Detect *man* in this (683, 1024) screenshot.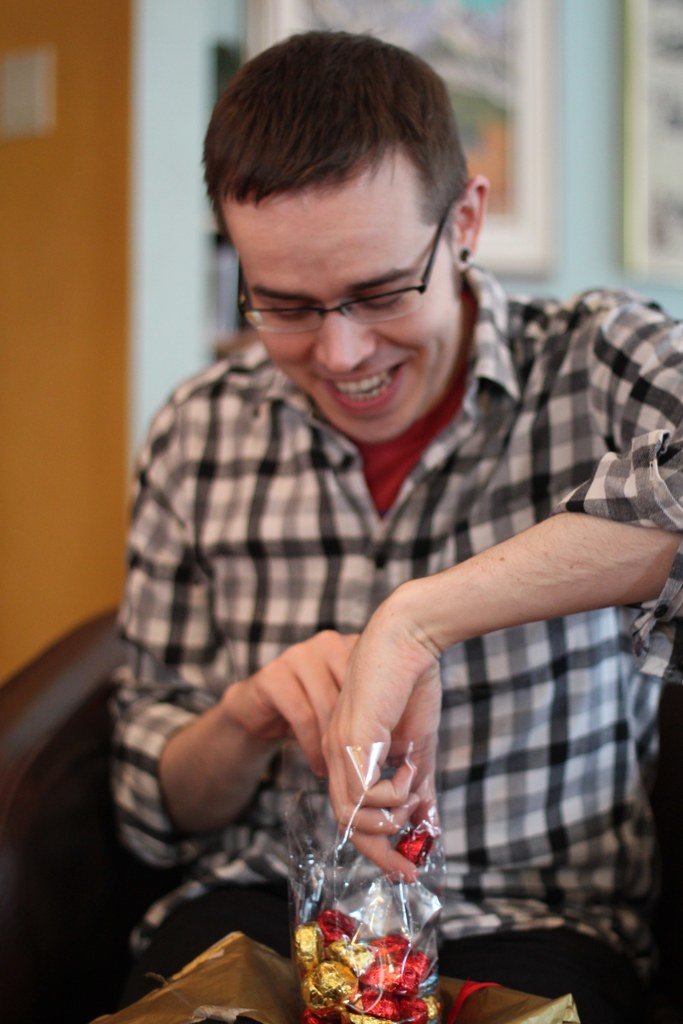
Detection: 67,31,656,999.
